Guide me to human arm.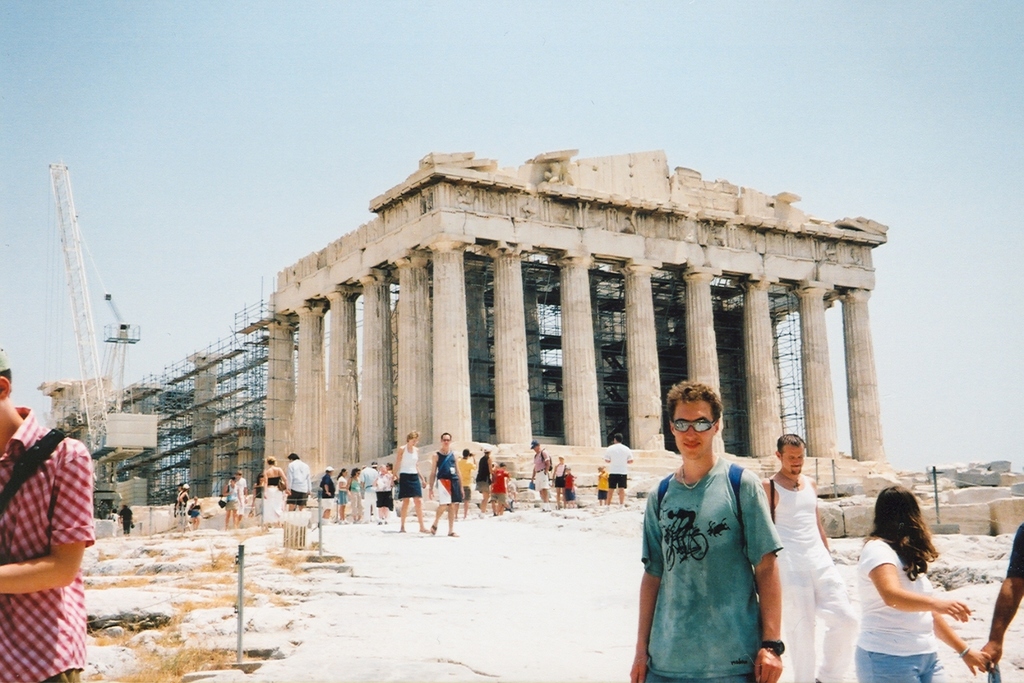
Guidance: (813, 478, 840, 556).
